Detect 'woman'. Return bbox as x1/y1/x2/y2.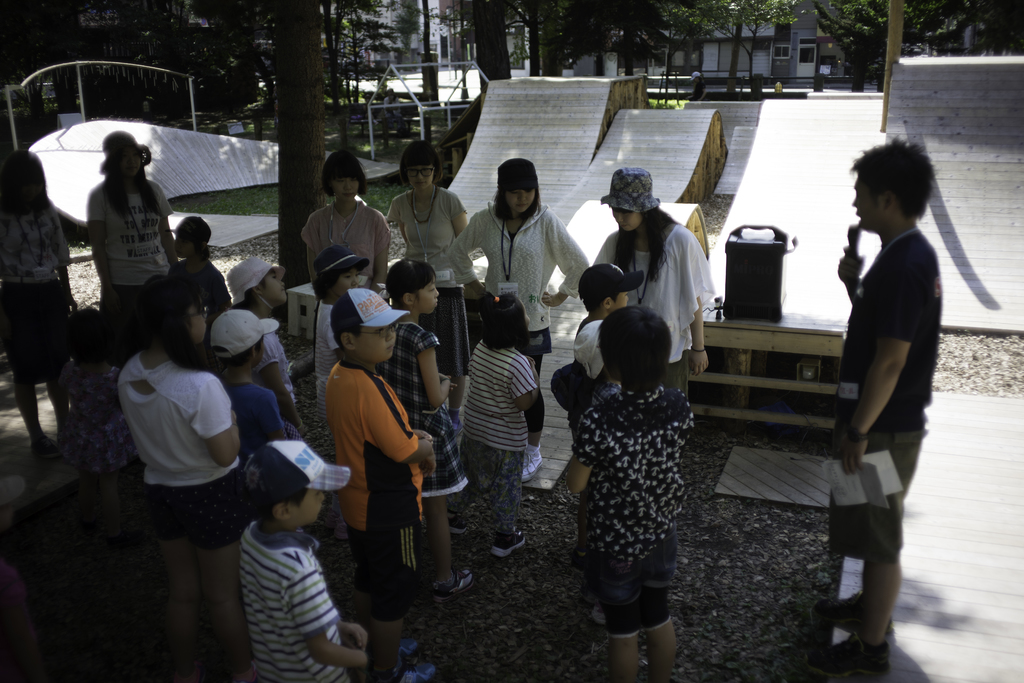
588/170/706/458.
